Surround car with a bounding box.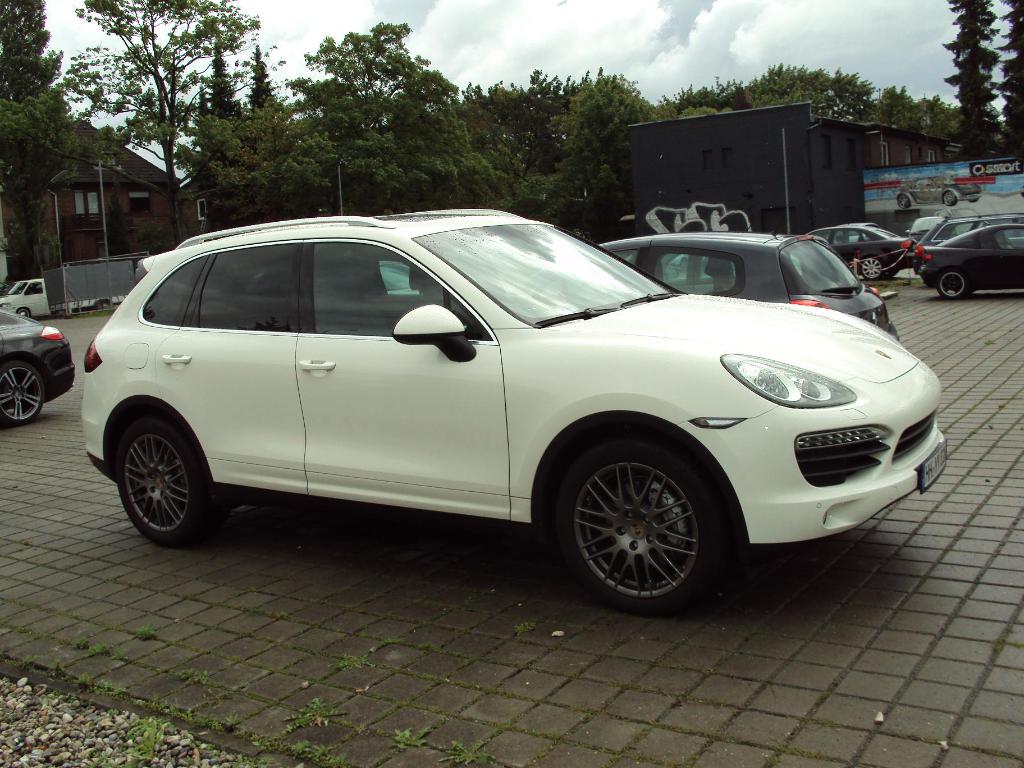
[0, 310, 77, 424].
